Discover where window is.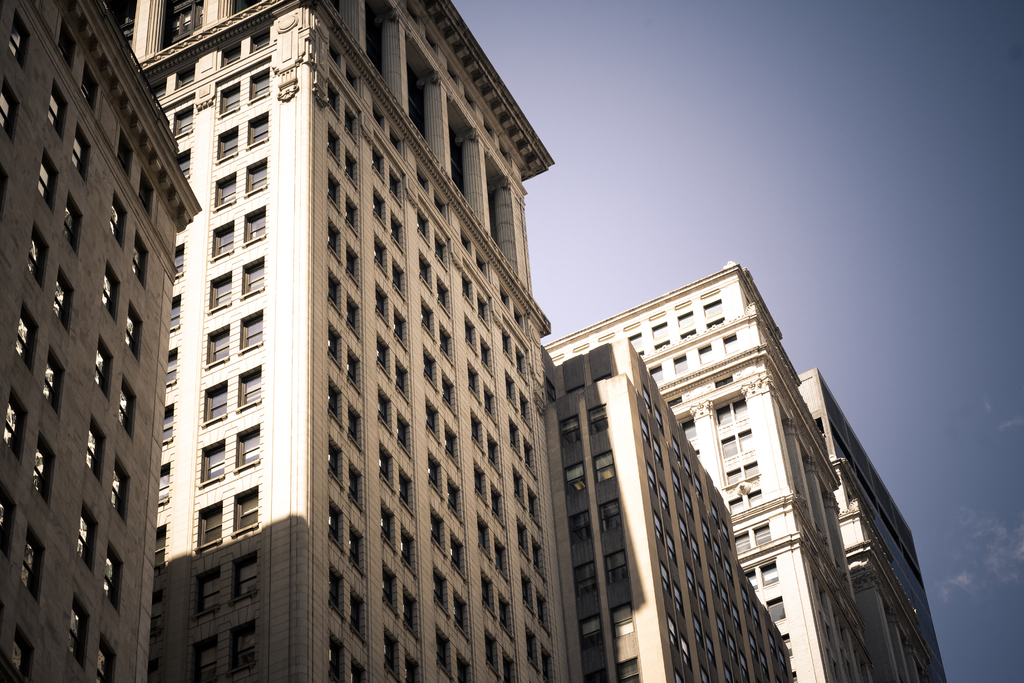
Discovered at {"x1": 716, "y1": 393, "x2": 746, "y2": 424}.
